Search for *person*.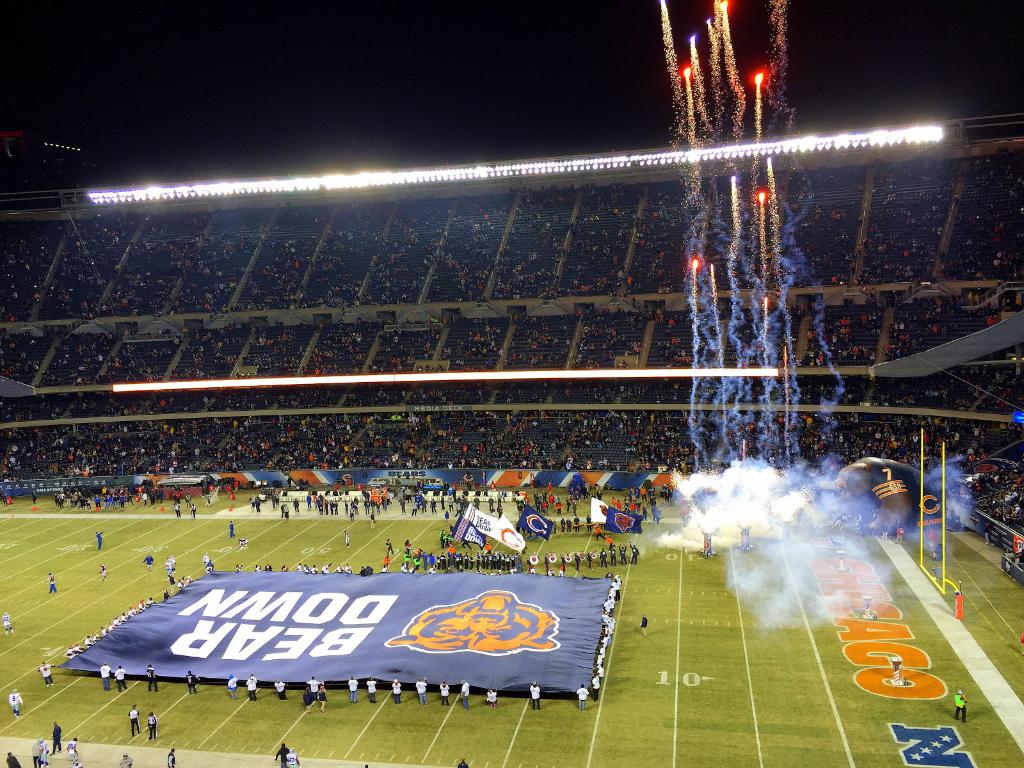
Found at (591, 676, 599, 700).
